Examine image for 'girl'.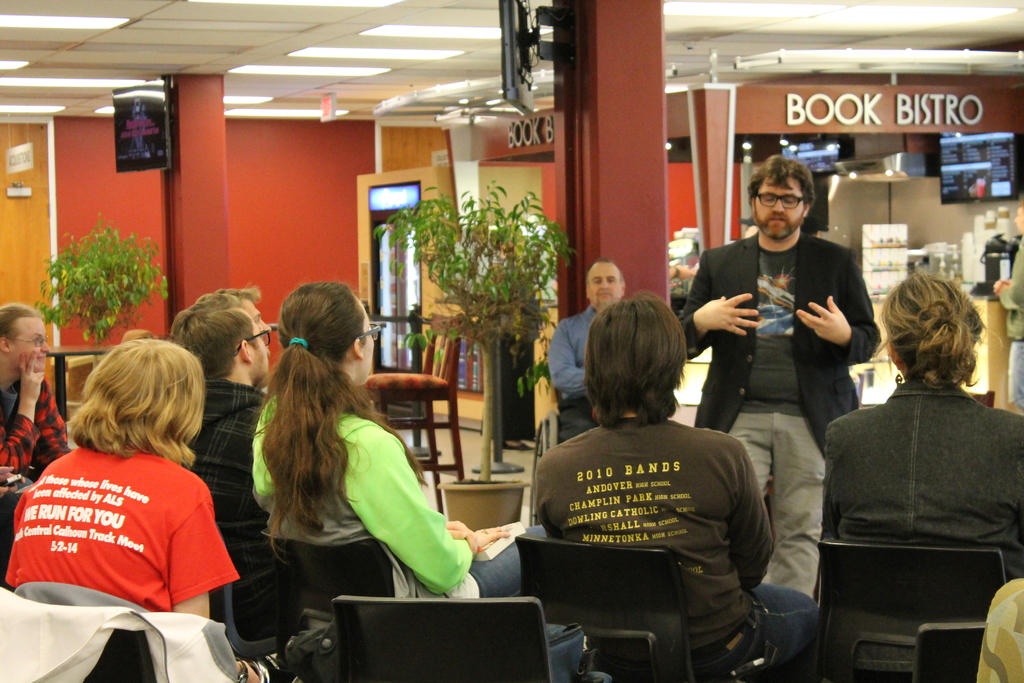
Examination result: box(244, 290, 493, 616).
